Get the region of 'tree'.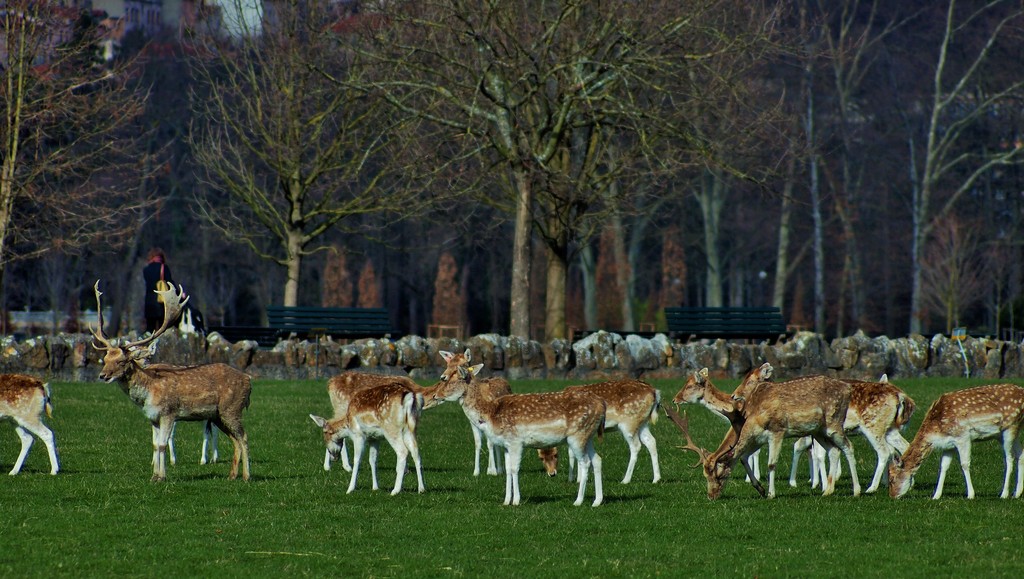
select_region(916, 209, 1000, 354).
